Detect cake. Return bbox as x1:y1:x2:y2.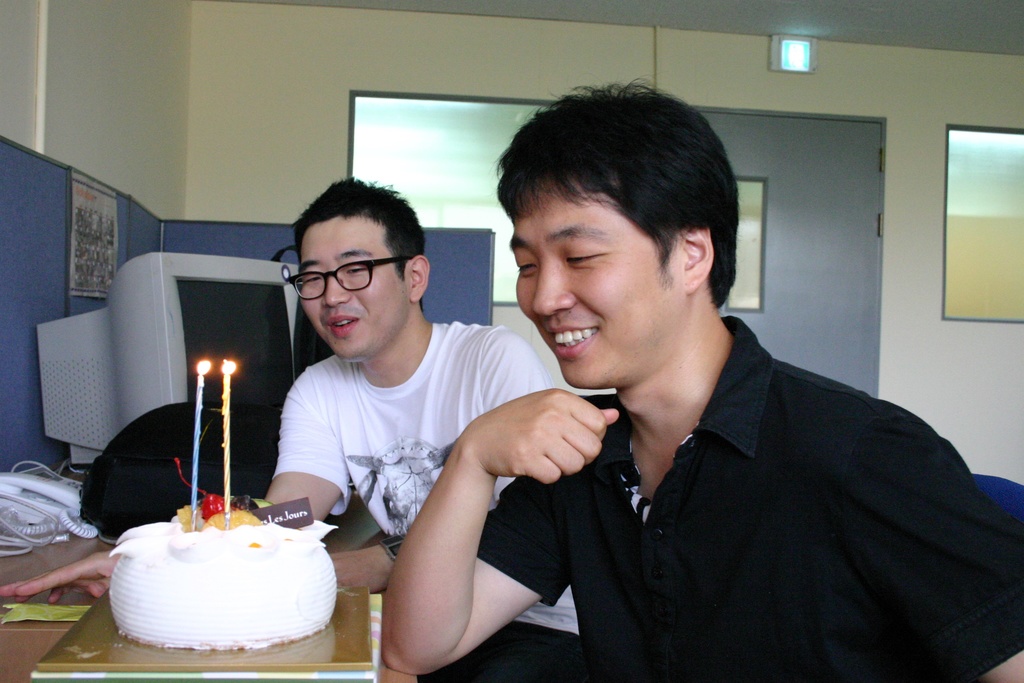
105:462:337:651.
